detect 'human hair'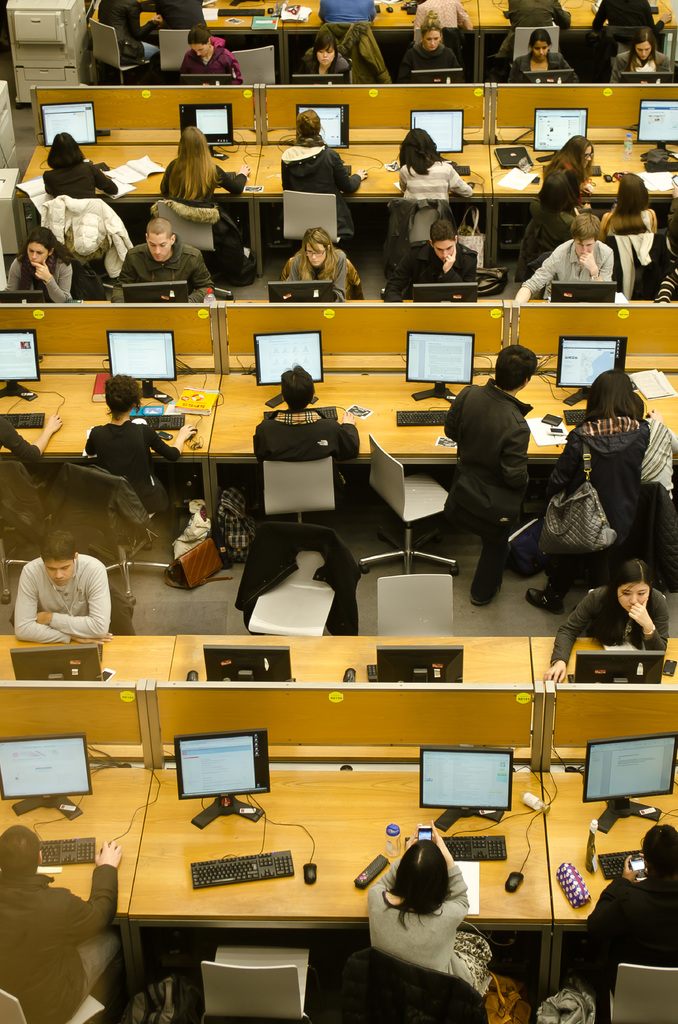
rect(550, 127, 597, 180)
